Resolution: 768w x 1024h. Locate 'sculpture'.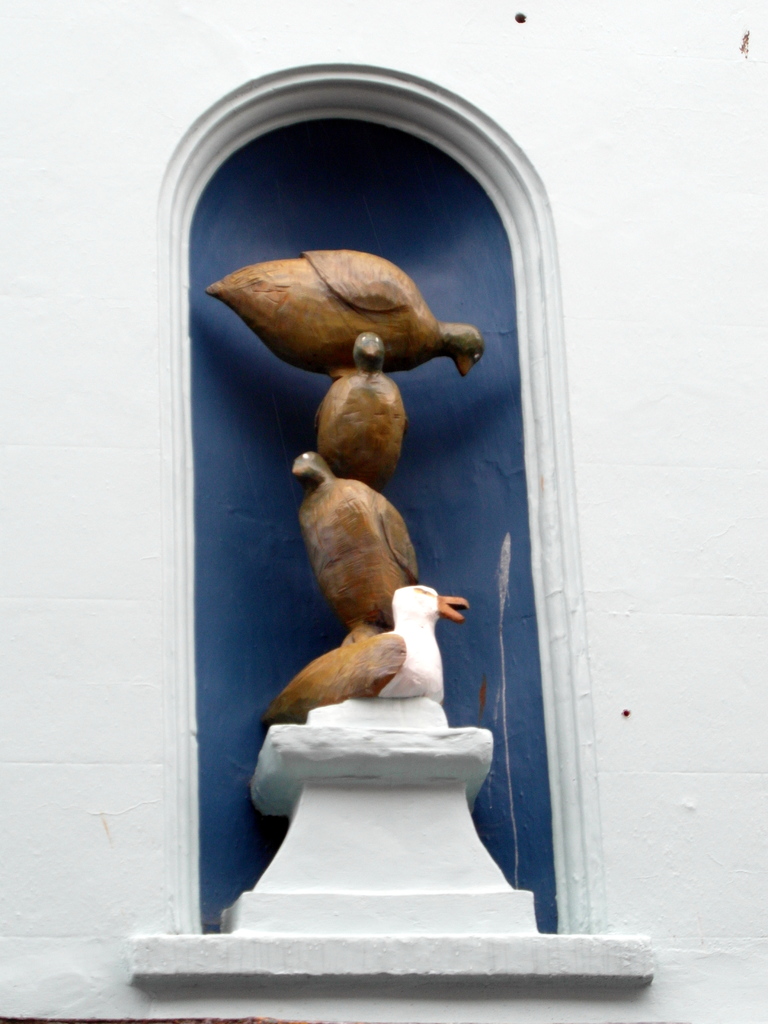
257:586:468:729.
